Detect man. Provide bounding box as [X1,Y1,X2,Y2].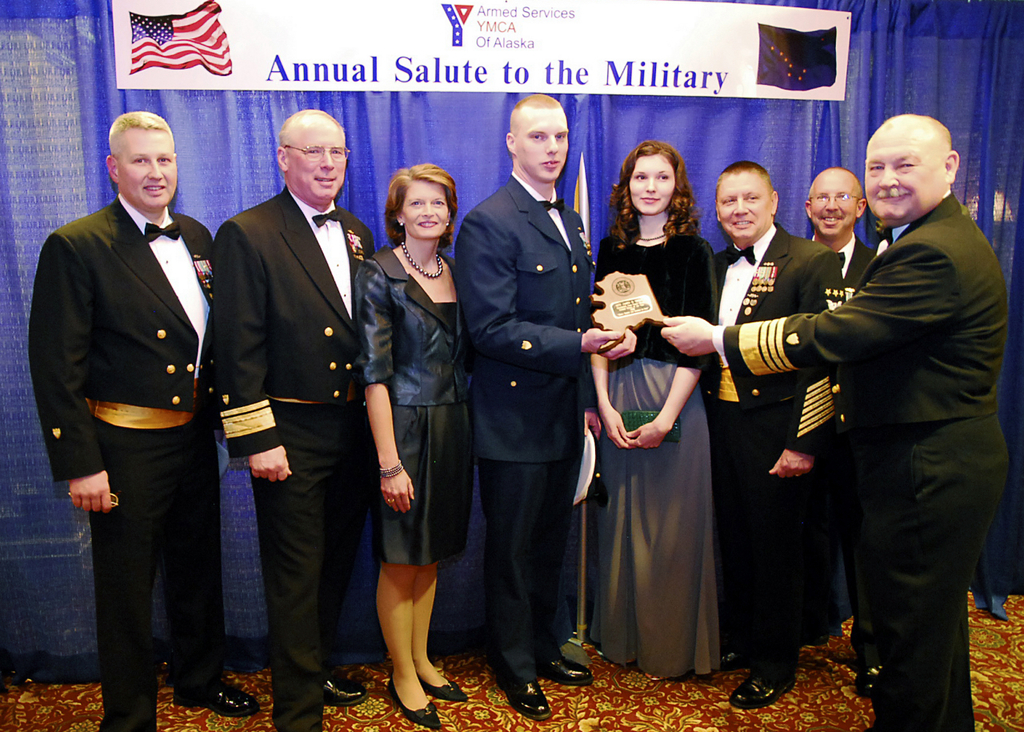
[454,93,638,721].
